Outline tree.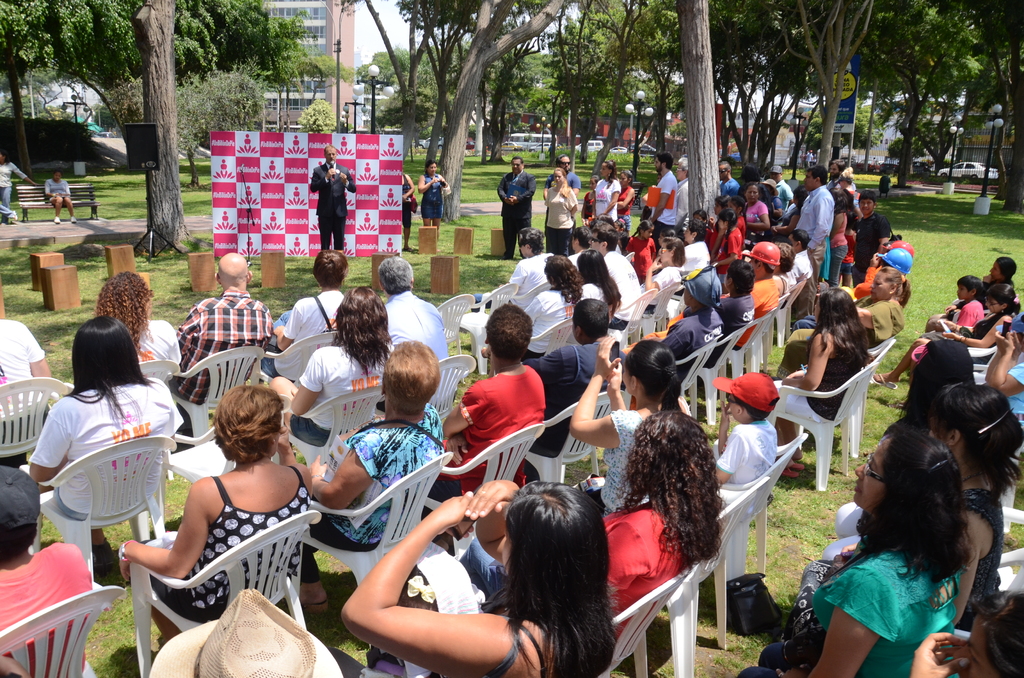
Outline: [431, 3, 571, 222].
